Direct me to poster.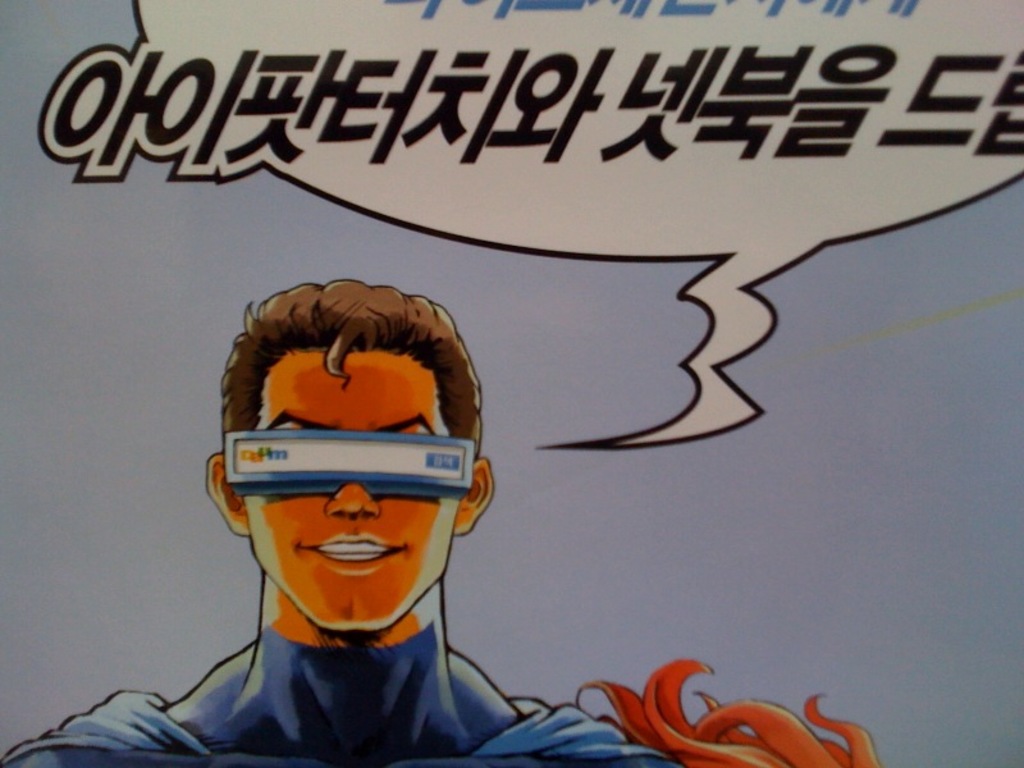
Direction: bbox=(0, 0, 1023, 767).
